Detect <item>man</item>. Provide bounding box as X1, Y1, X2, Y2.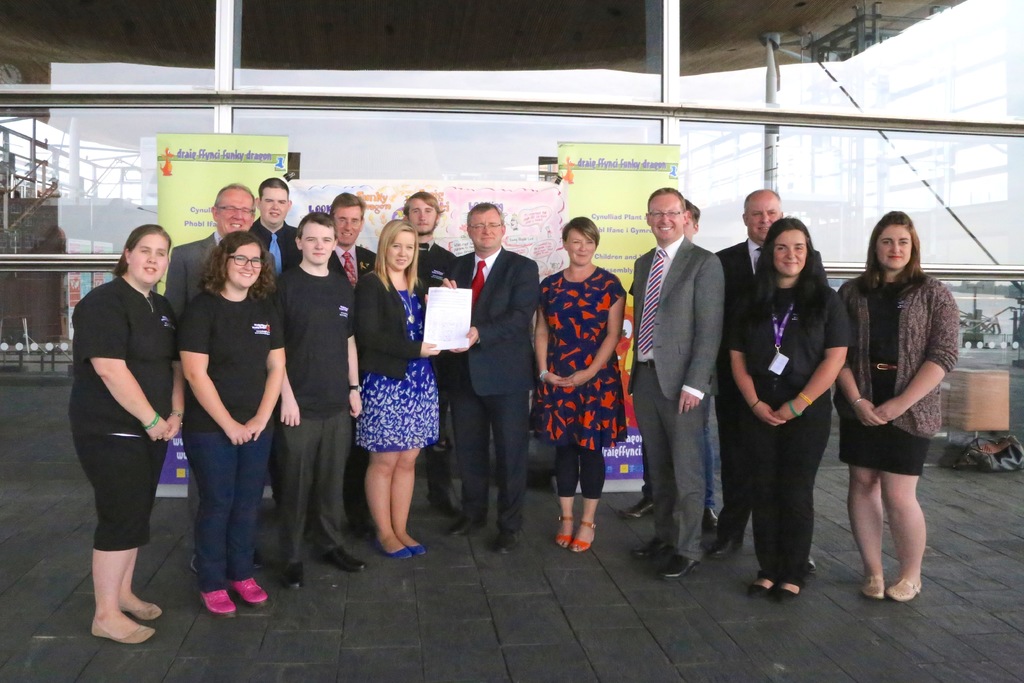
445, 201, 541, 555.
